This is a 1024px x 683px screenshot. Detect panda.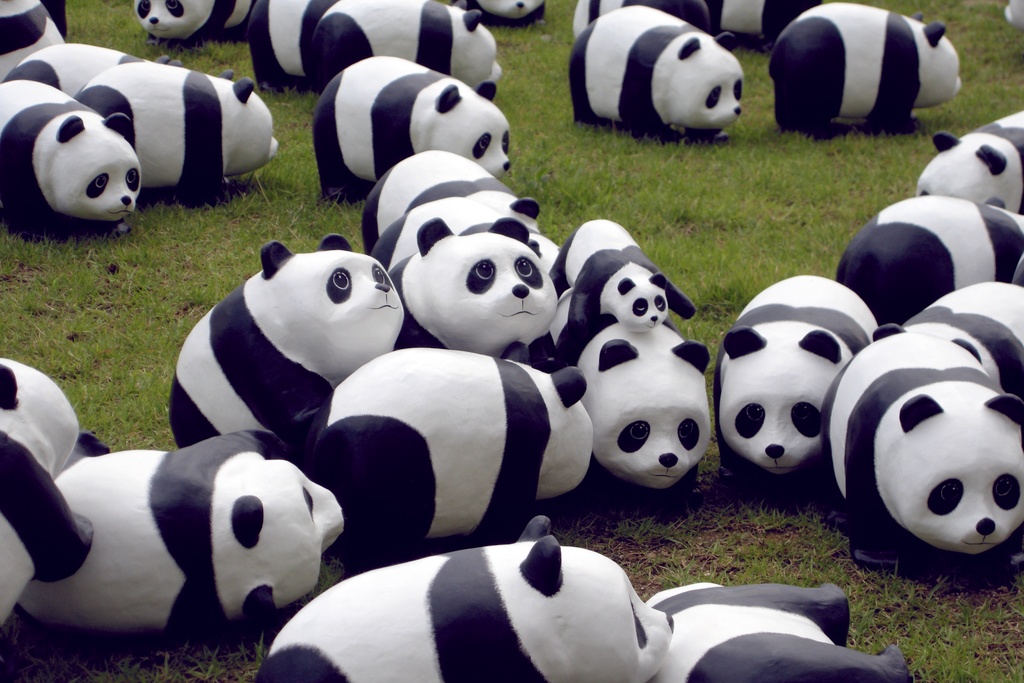
374 201 555 273.
